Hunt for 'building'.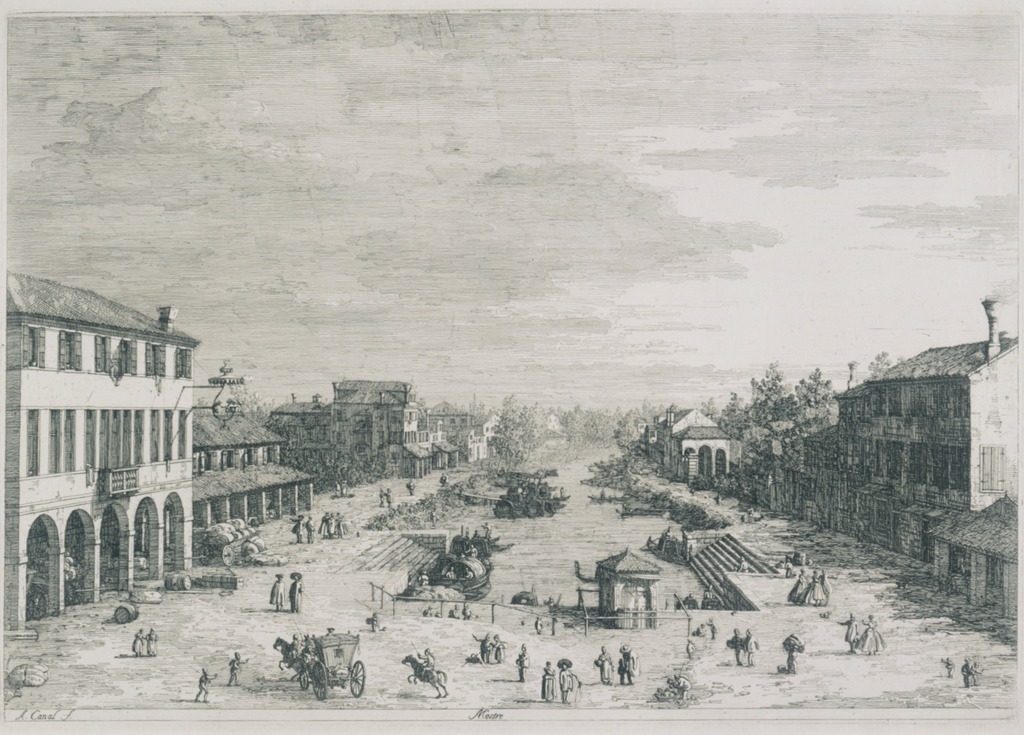
Hunted down at (left=193, top=408, right=319, bottom=542).
